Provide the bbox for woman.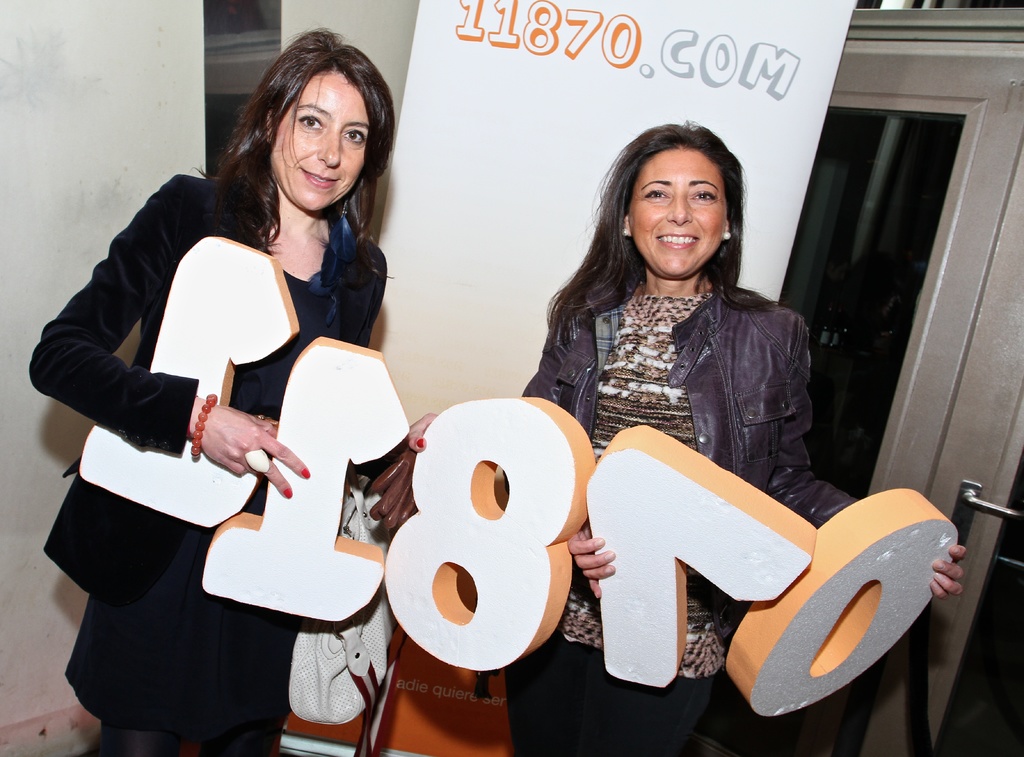
region(61, 65, 414, 746).
